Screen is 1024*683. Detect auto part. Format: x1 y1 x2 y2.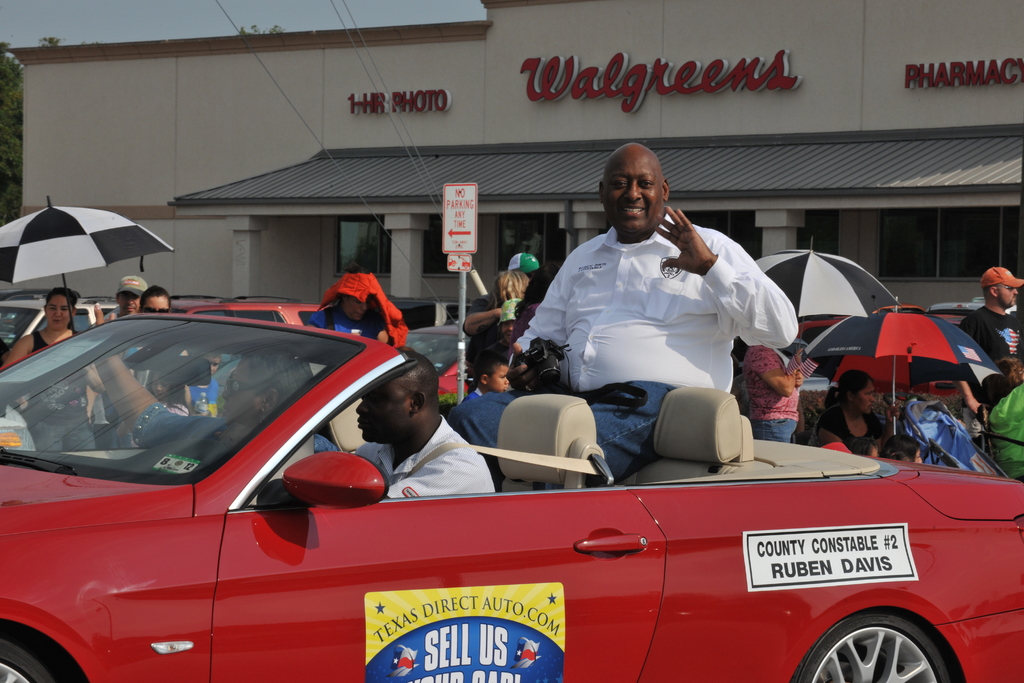
211 478 655 682.
